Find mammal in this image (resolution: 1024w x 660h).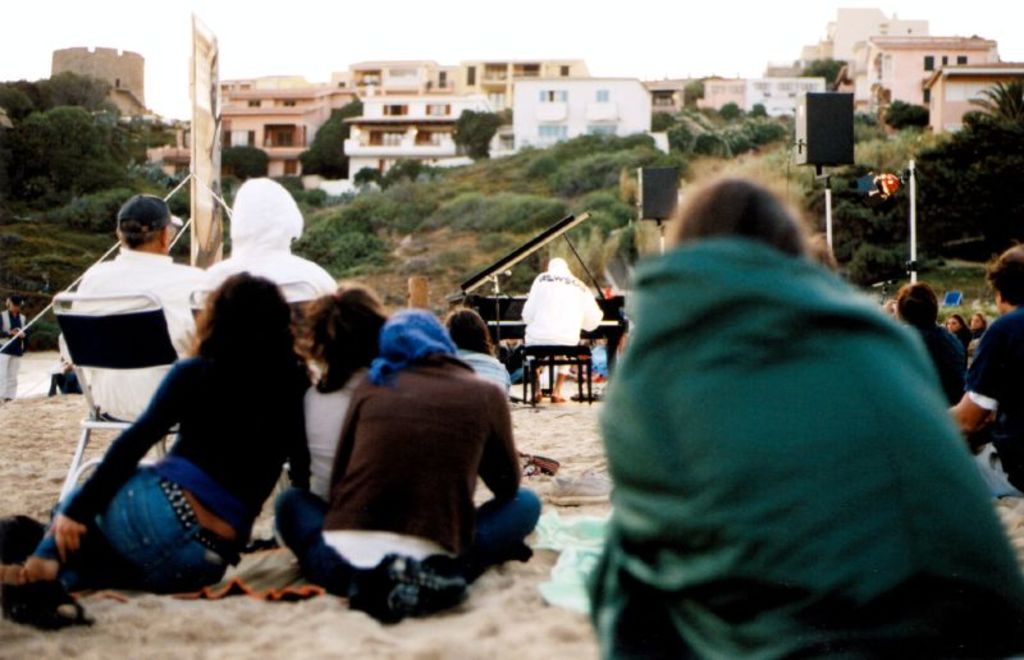
bbox=[293, 272, 390, 501].
